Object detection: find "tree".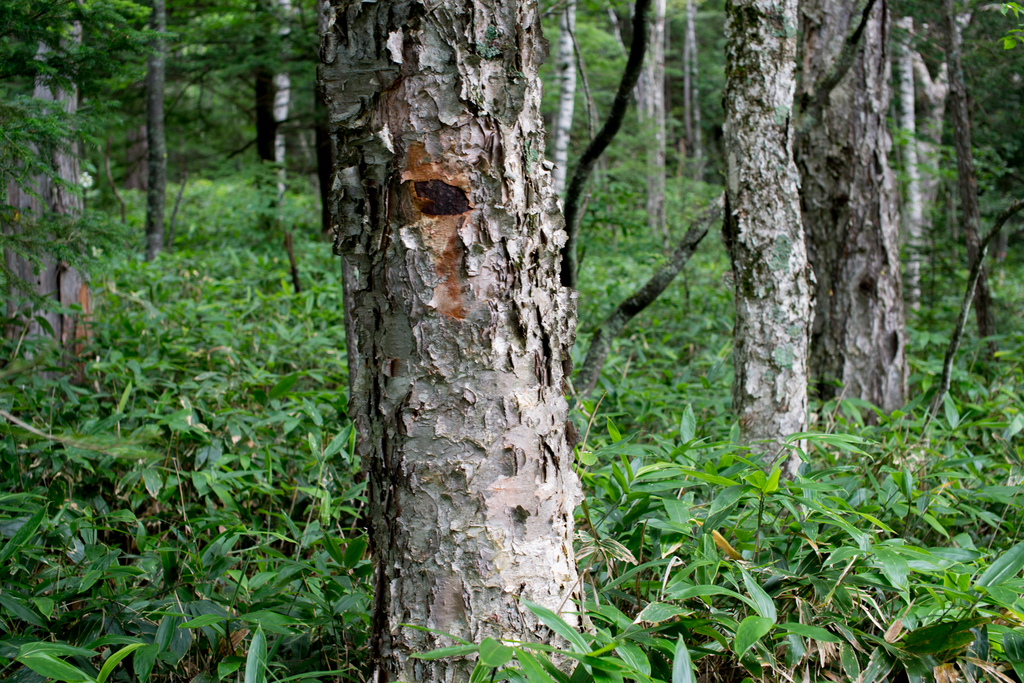
bbox(319, 0, 611, 682).
